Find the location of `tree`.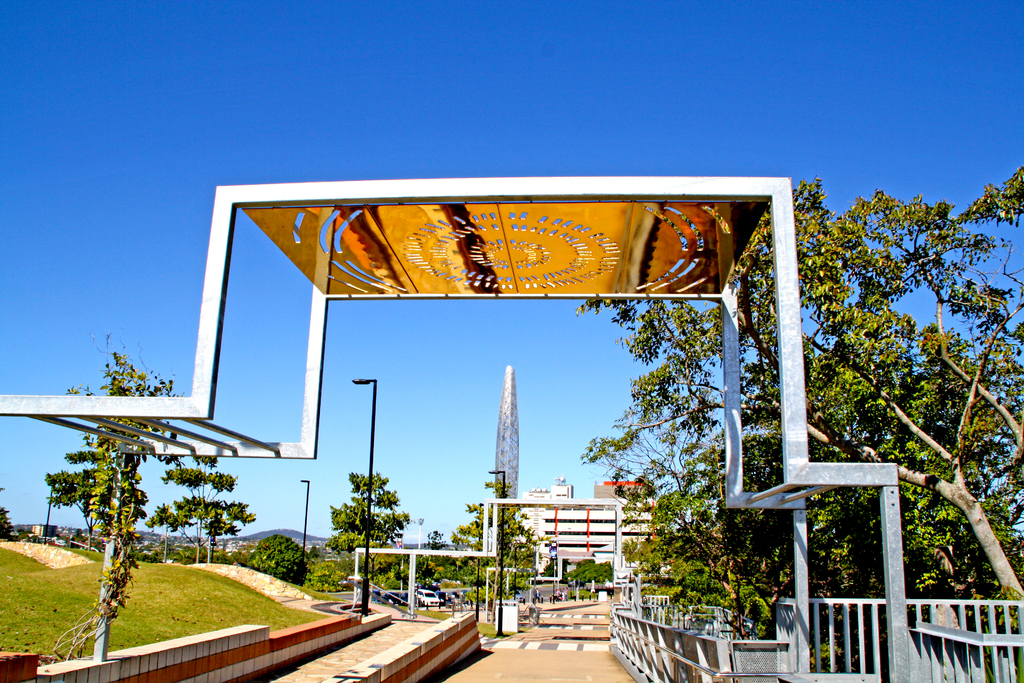
Location: (442,479,542,616).
